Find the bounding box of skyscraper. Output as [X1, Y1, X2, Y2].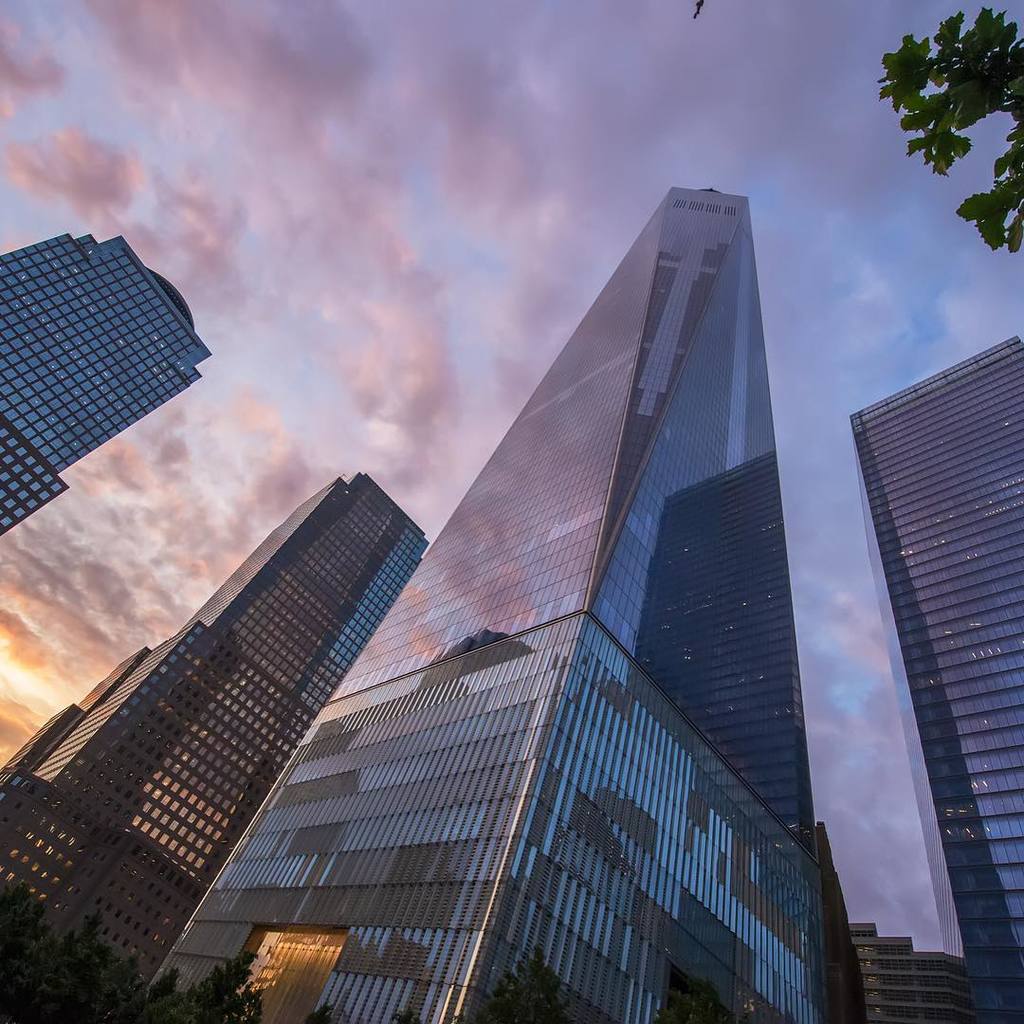
[1, 466, 433, 1015].
